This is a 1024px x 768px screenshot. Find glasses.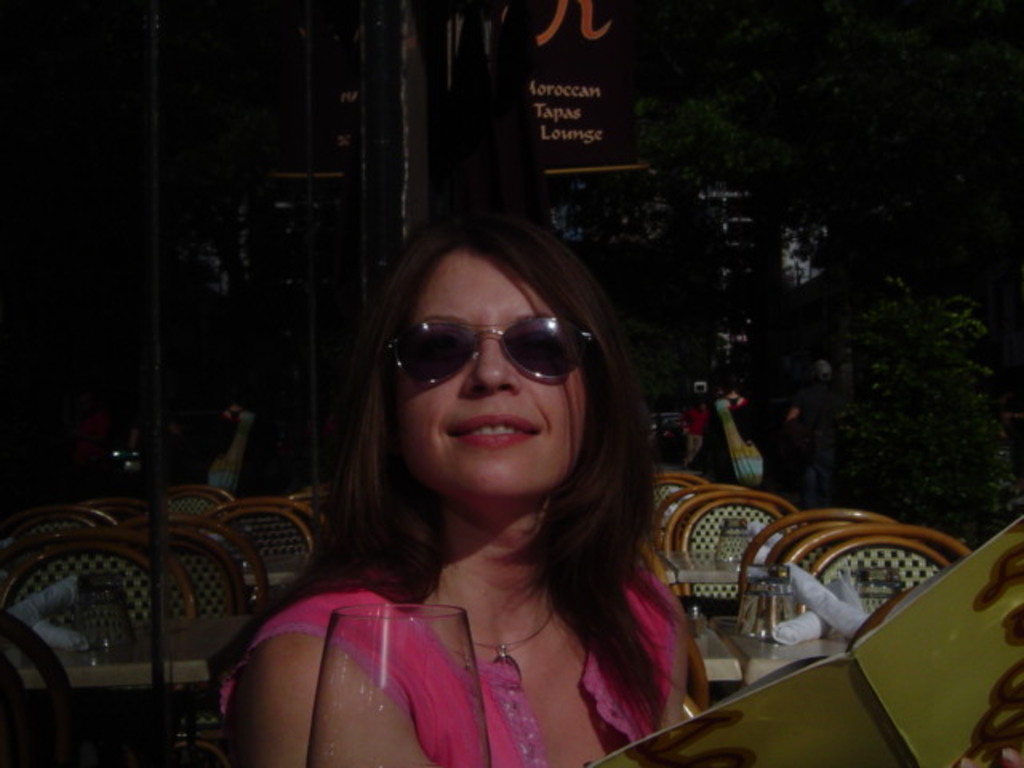
Bounding box: [x1=384, y1=315, x2=602, y2=386].
